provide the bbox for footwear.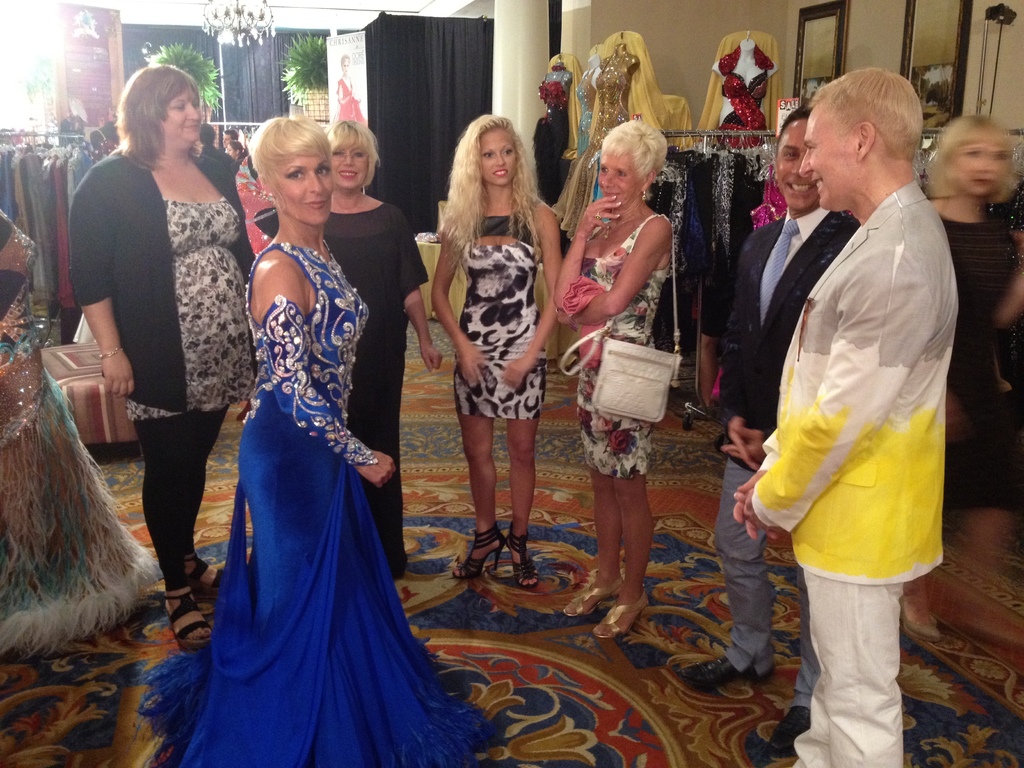
(left=769, top=707, right=813, bottom=757).
